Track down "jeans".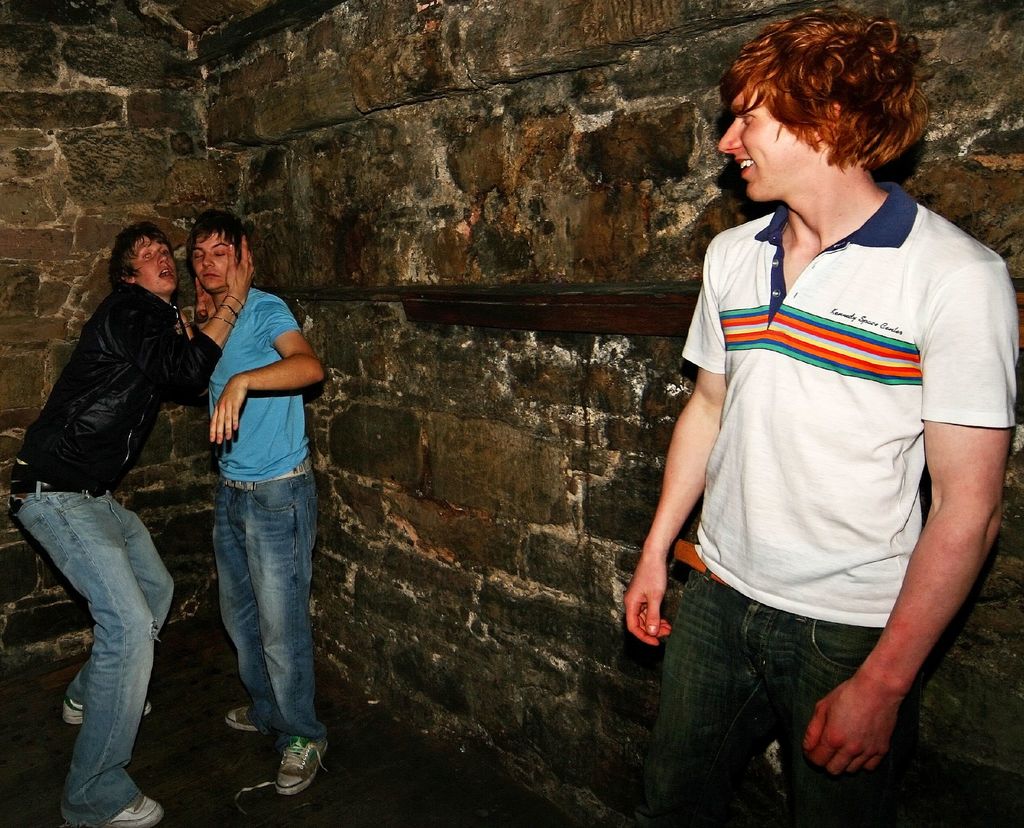
Tracked to BBox(645, 568, 892, 827).
